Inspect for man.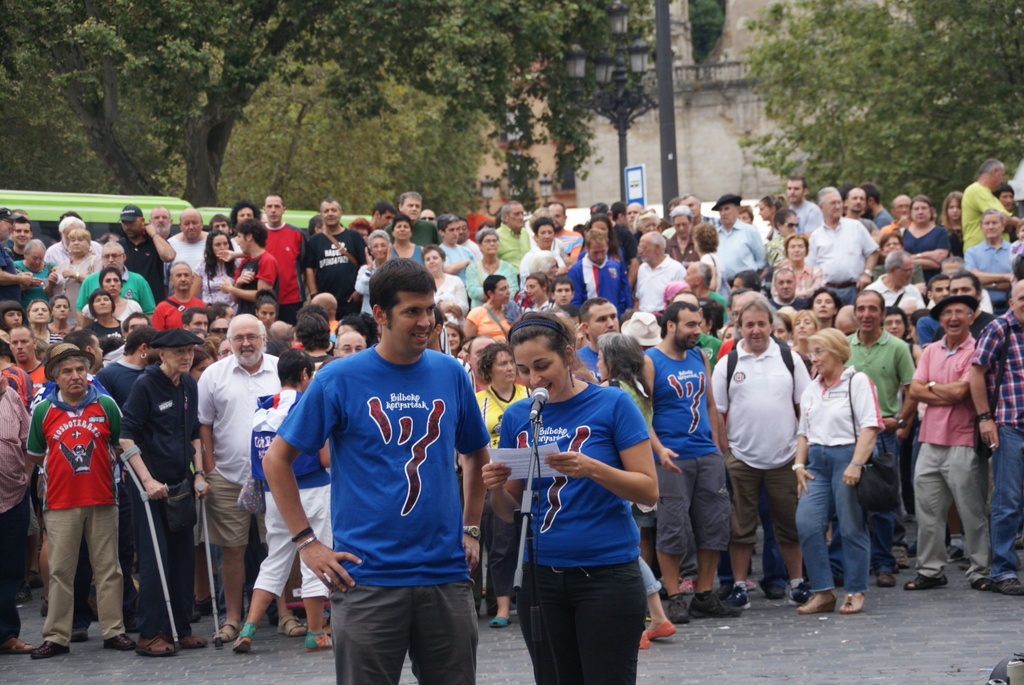
Inspection: {"x1": 298, "y1": 197, "x2": 371, "y2": 310}.
